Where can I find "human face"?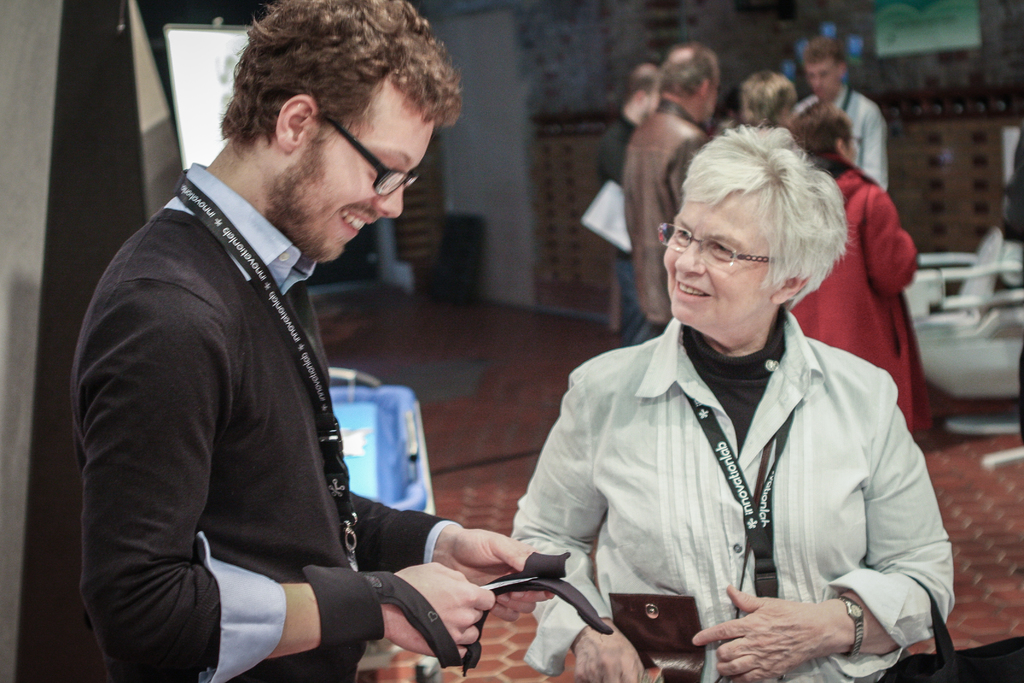
You can find it at bbox=[665, 186, 768, 319].
